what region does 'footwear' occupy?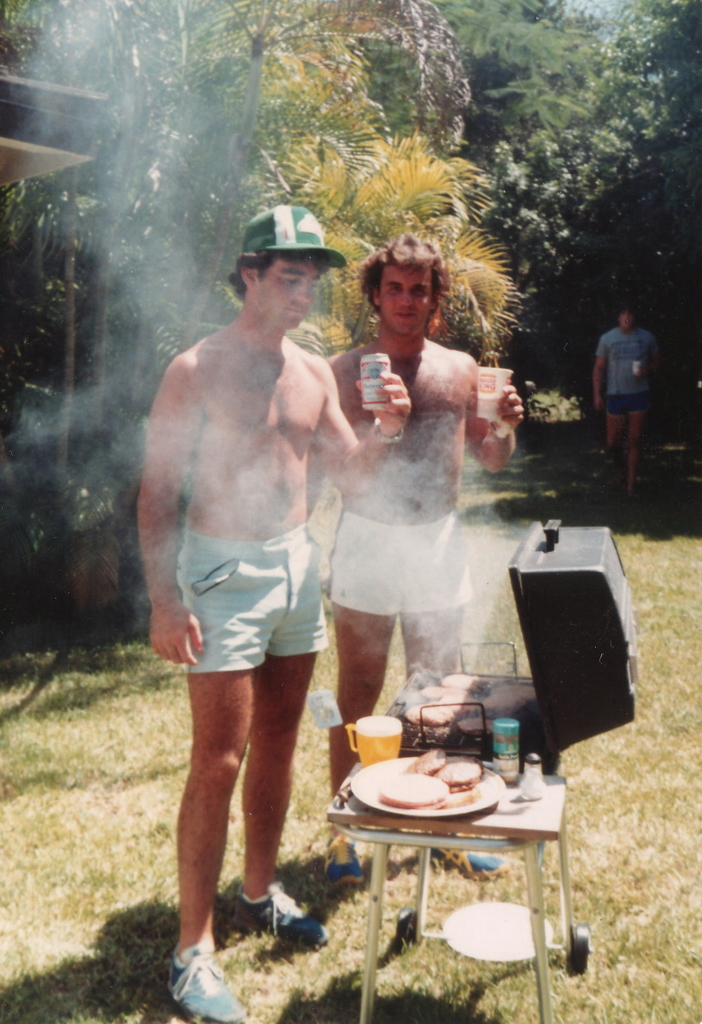
bbox(240, 882, 331, 954).
